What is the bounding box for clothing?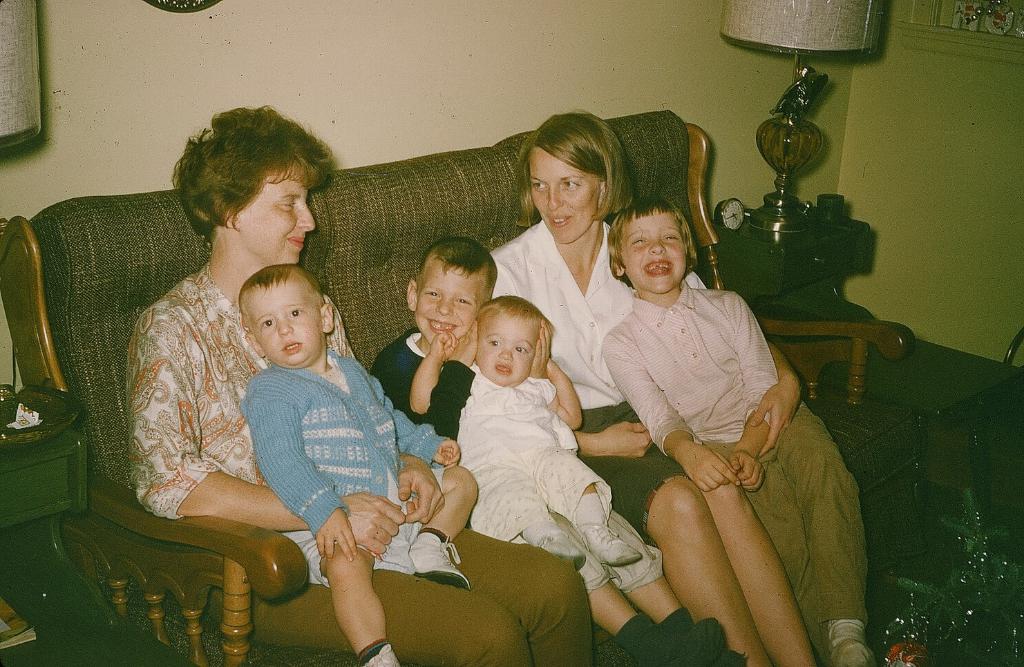
(370, 322, 475, 449).
